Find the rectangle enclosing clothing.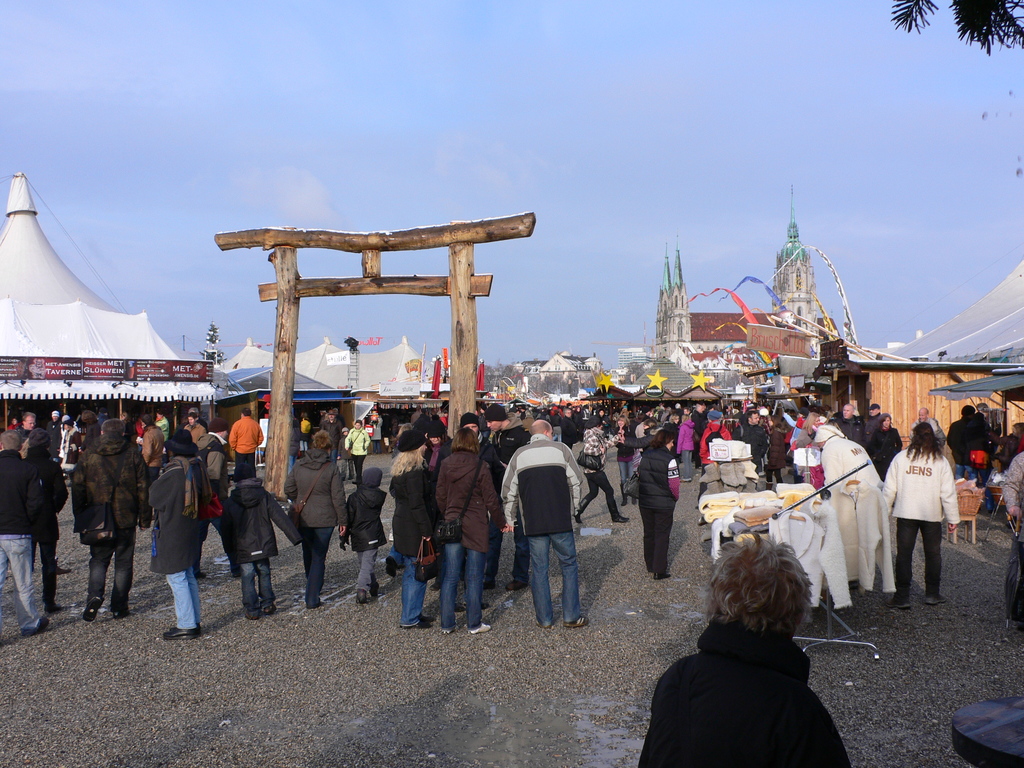
1011:444:1020:610.
